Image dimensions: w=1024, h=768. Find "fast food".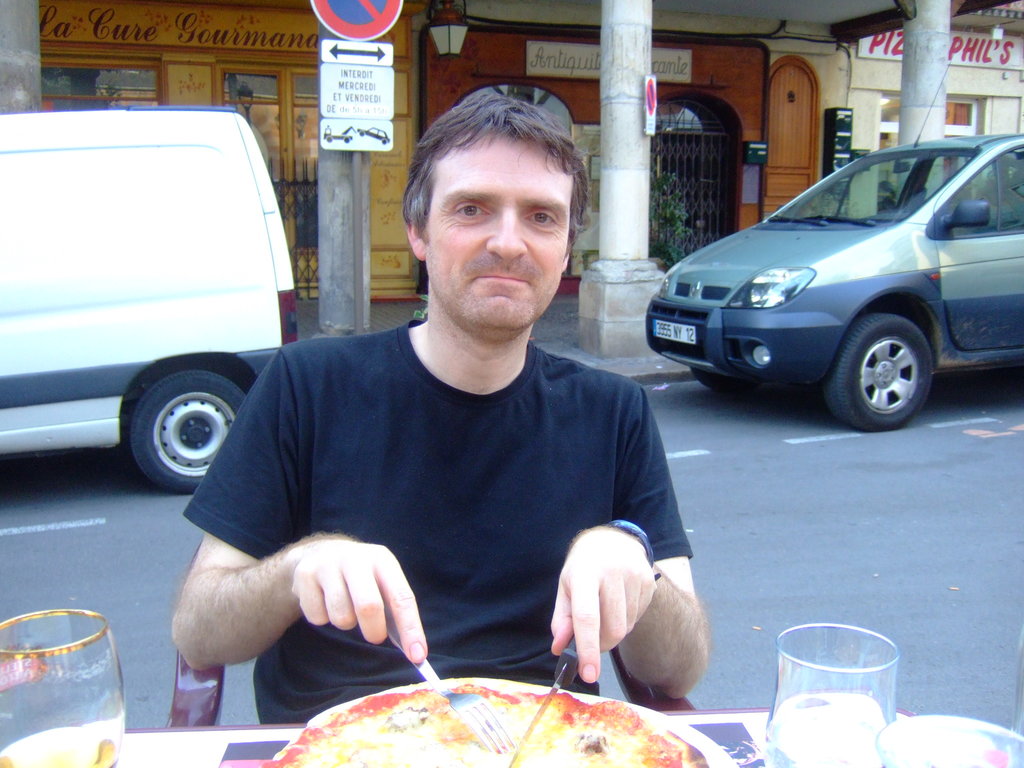
260 683 680 767.
